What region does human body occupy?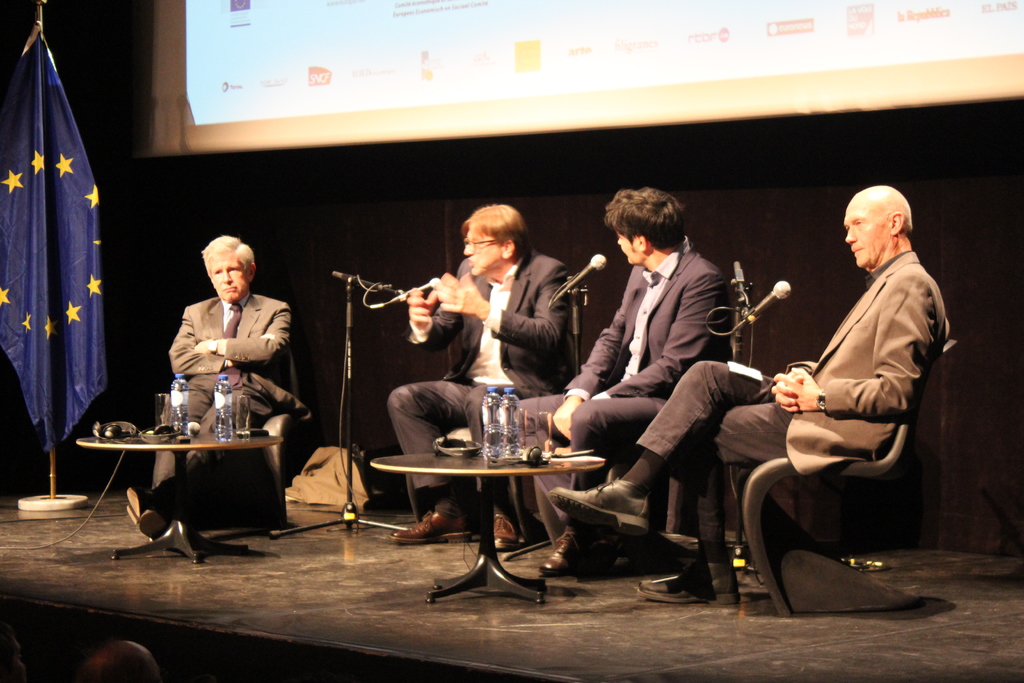
Rect(384, 197, 582, 549).
